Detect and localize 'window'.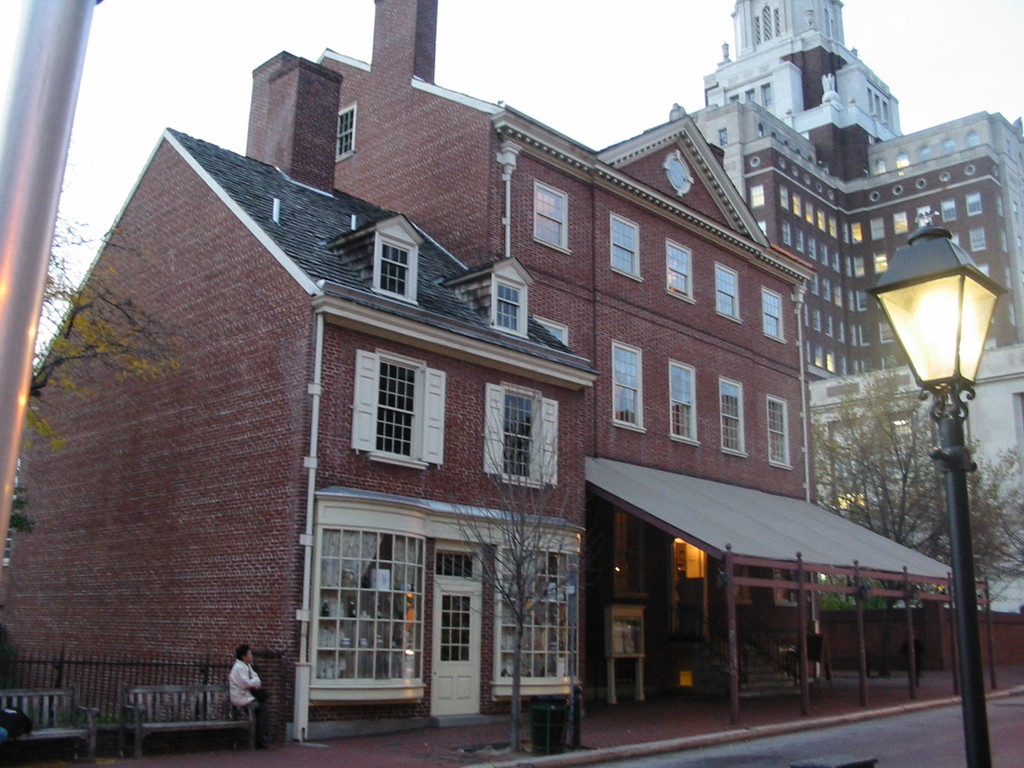
Localized at BBox(495, 278, 520, 337).
